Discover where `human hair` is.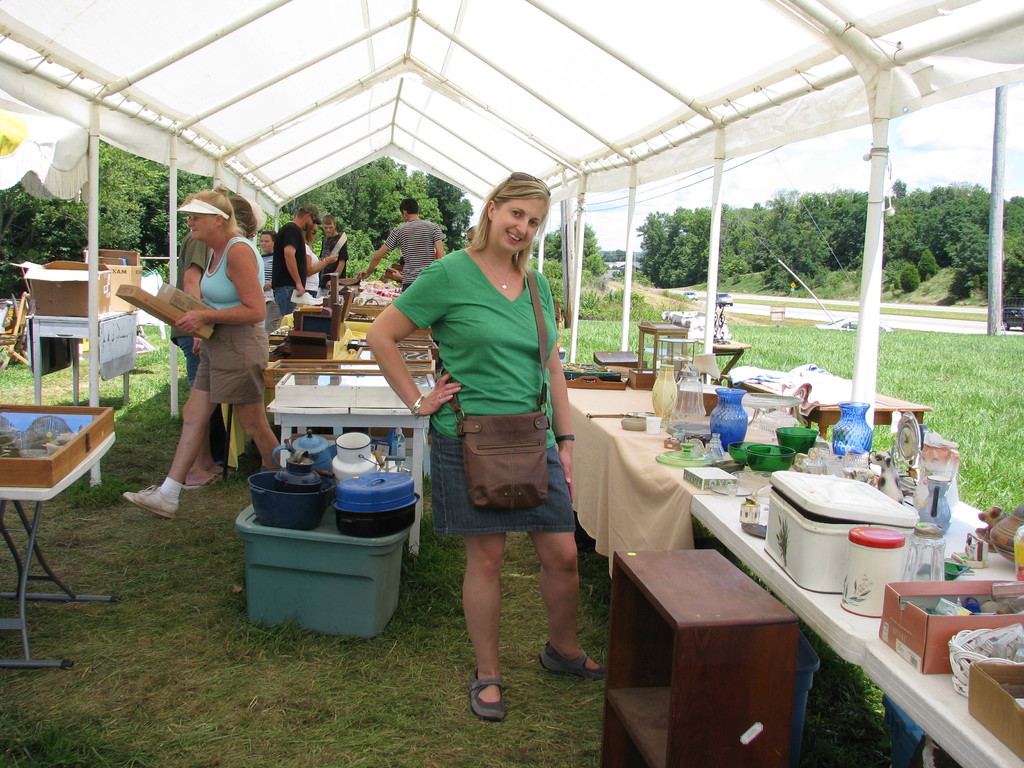
Discovered at bbox=(294, 214, 312, 221).
